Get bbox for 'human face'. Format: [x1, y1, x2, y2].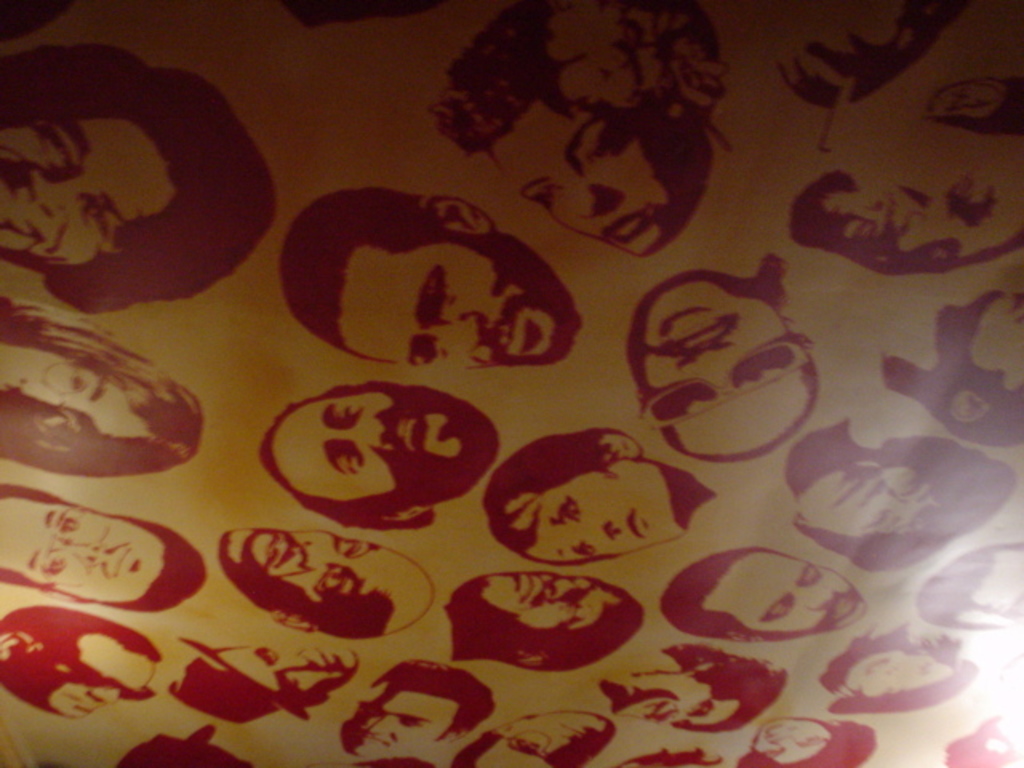
[752, 714, 830, 766].
